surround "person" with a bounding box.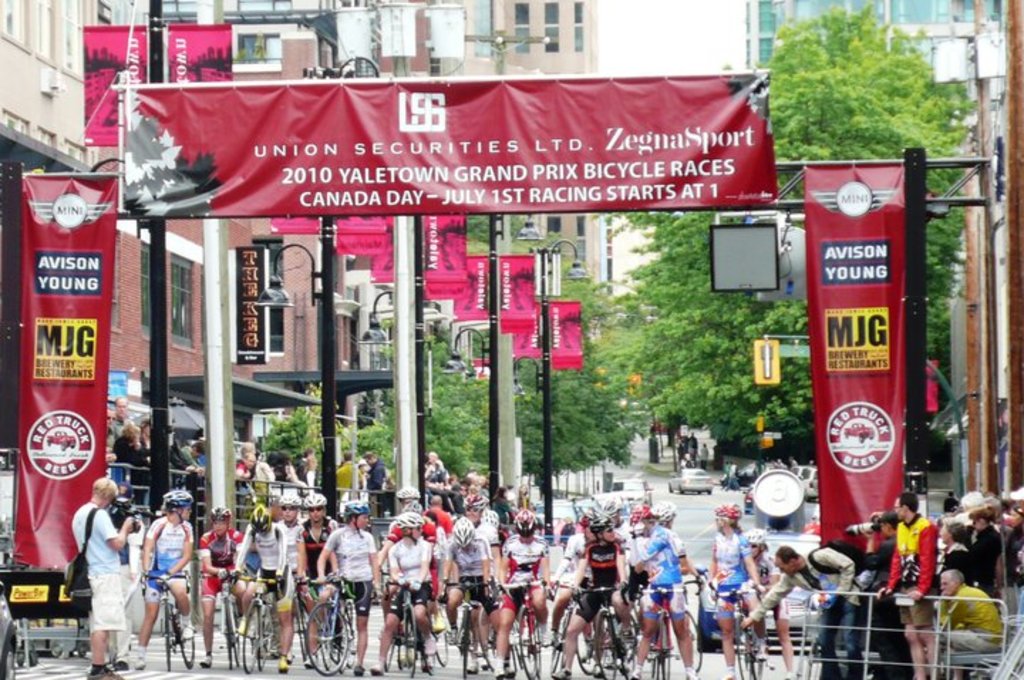
(x1=233, y1=504, x2=294, y2=671).
